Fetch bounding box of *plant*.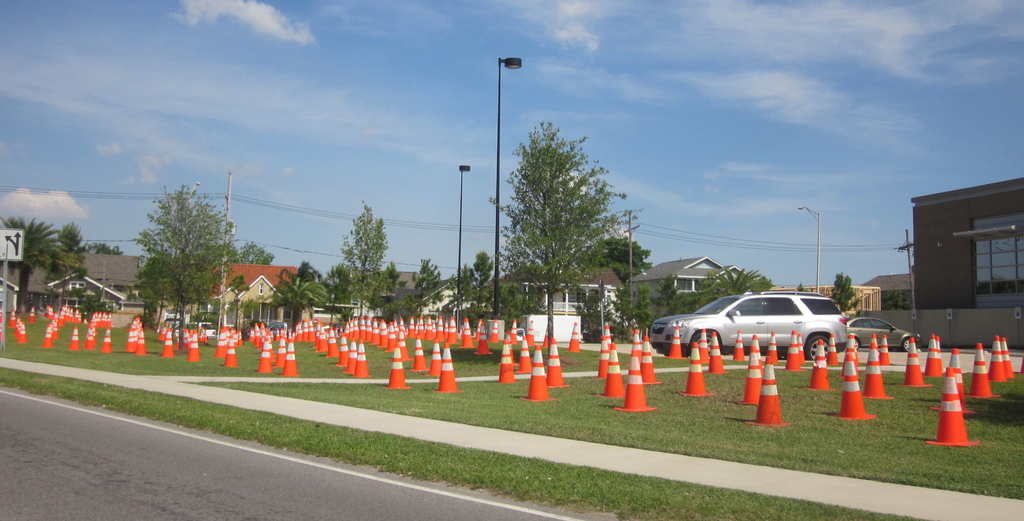
Bbox: {"left": 572, "top": 277, "right": 617, "bottom": 351}.
